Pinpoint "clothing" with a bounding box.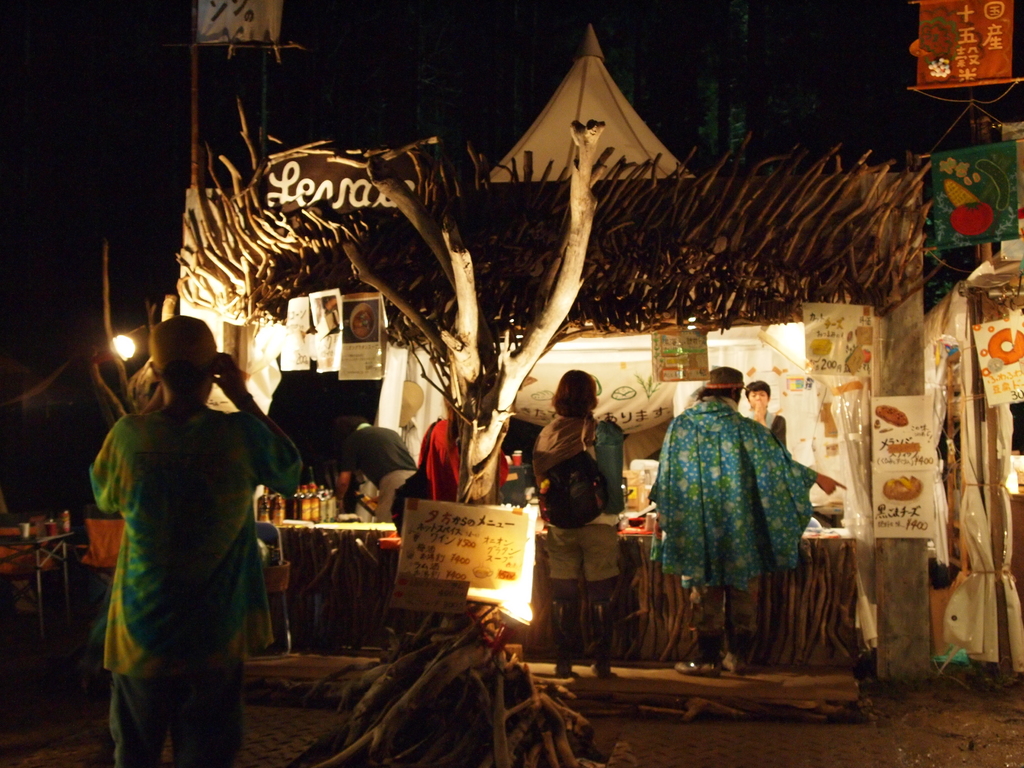
x1=532, y1=416, x2=618, y2=581.
